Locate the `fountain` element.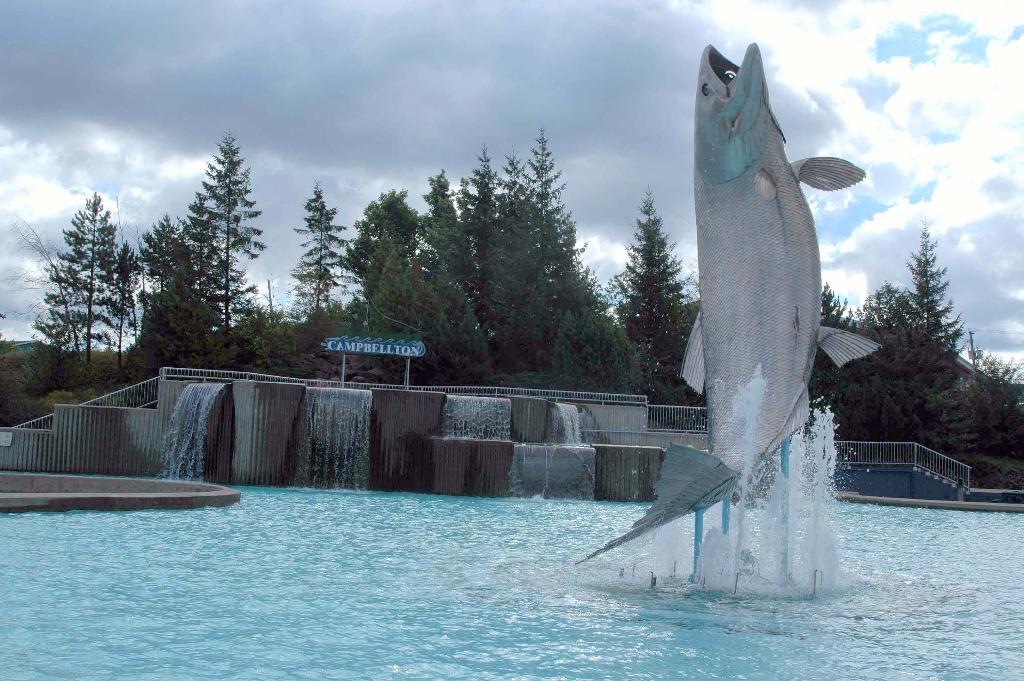
Element bbox: bbox(552, 42, 869, 608).
